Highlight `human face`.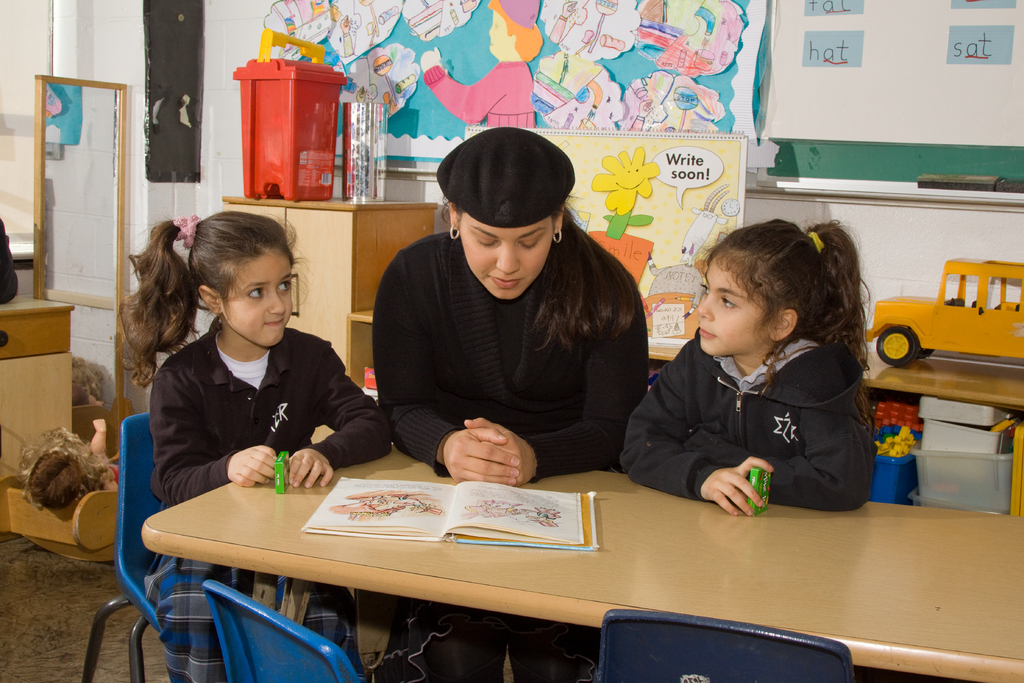
Highlighted region: (x1=225, y1=254, x2=297, y2=349).
